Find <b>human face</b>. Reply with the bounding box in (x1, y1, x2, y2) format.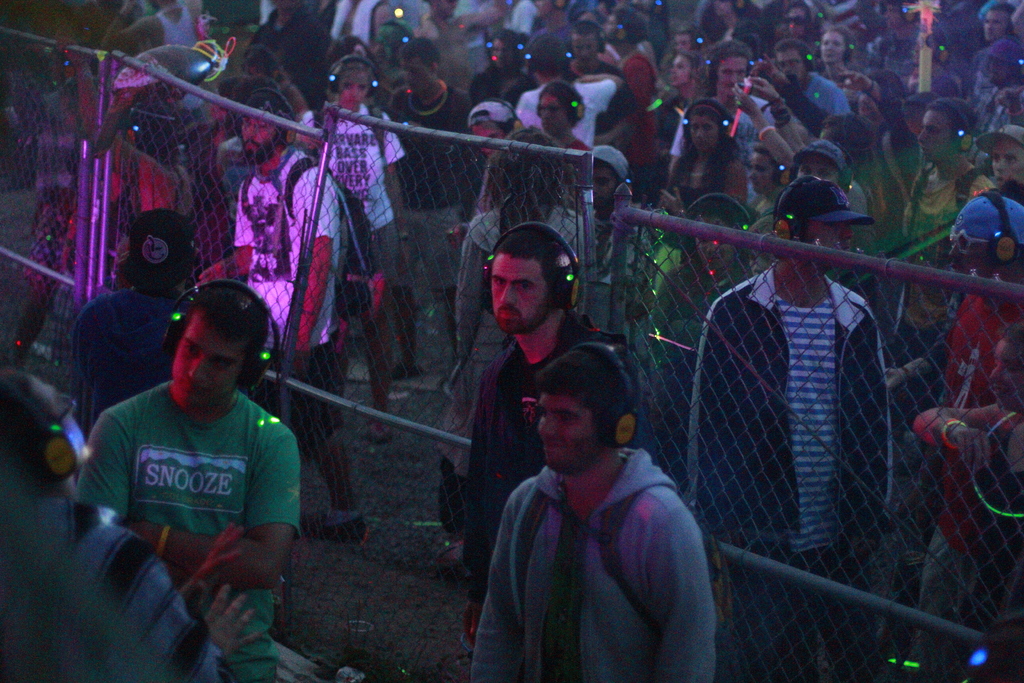
(570, 31, 599, 64).
